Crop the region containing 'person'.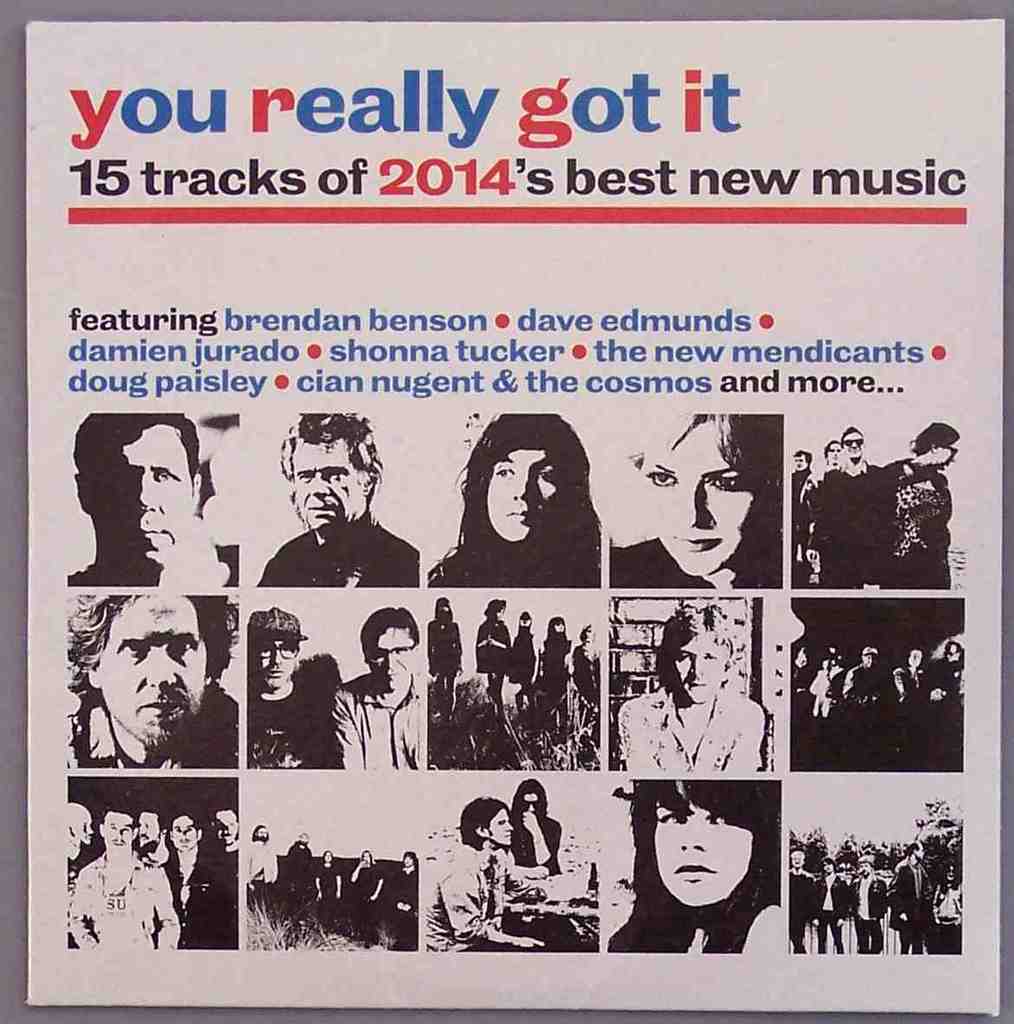
Crop region: {"x1": 816, "y1": 856, "x2": 851, "y2": 946}.
